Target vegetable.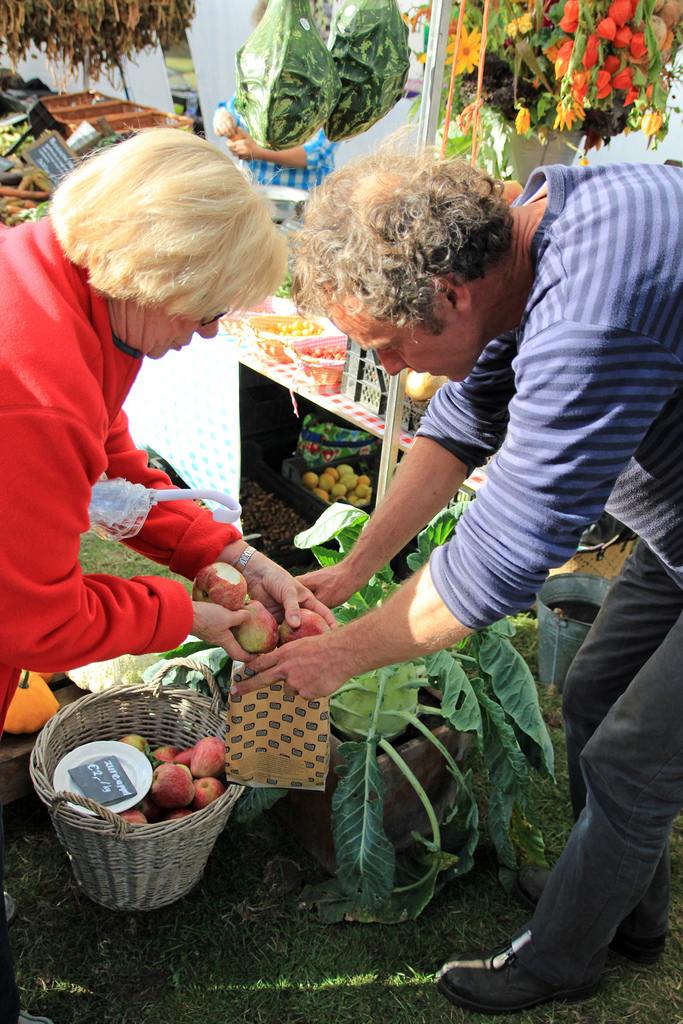
Target region: [x1=231, y1=502, x2=556, y2=924].
